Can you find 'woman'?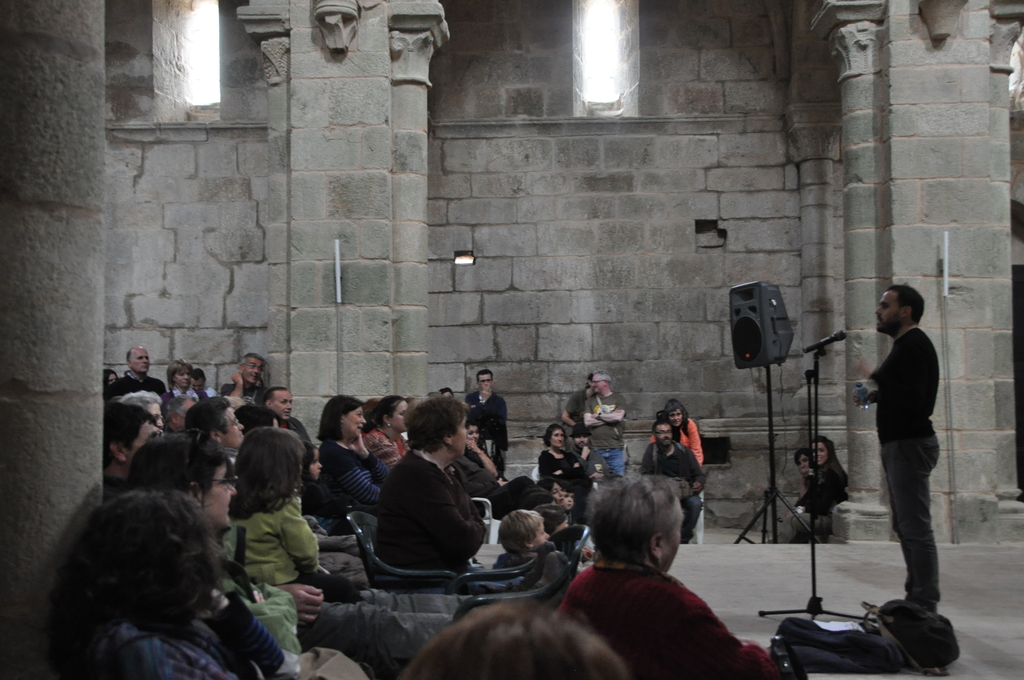
Yes, bounding box: [375,392,530,592].
